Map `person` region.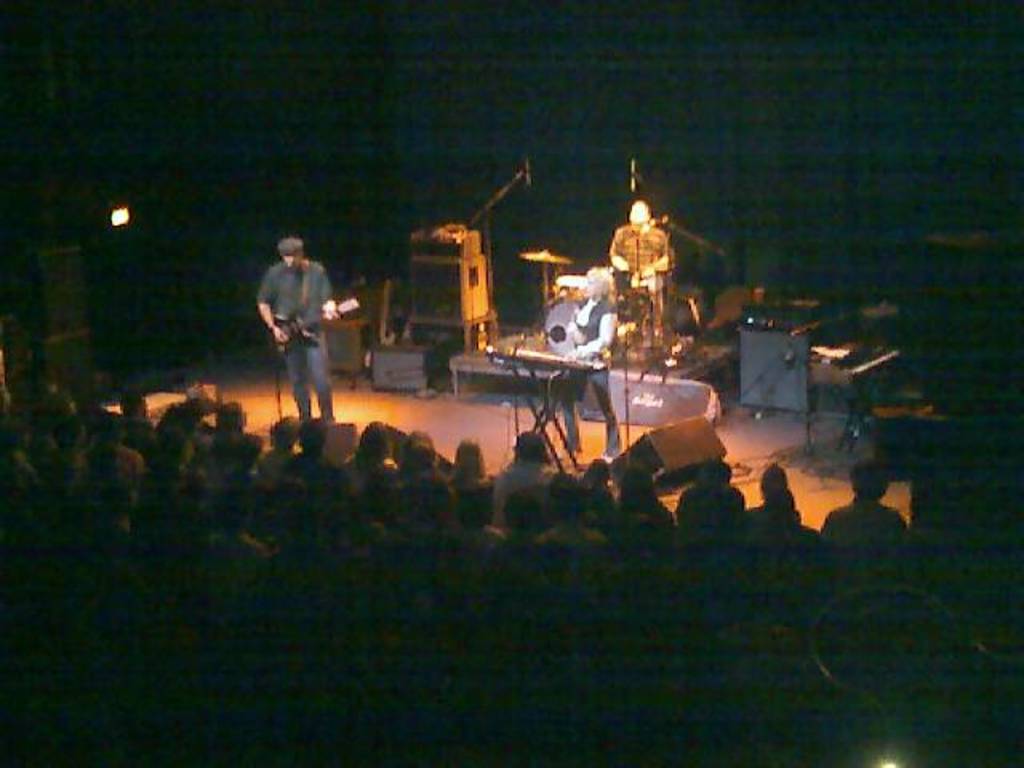
Mapped to x1=446 y1=434 x2=491 y2=494.
